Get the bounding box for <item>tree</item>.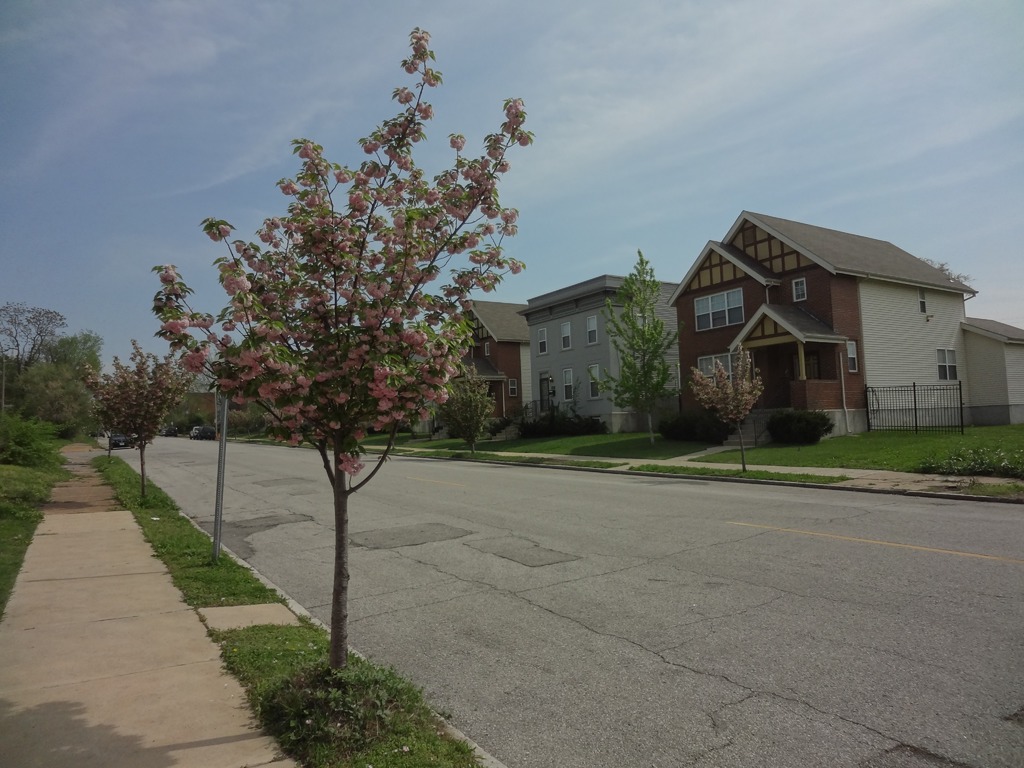
x1=697, y1=344, x2=769, y2=477.
